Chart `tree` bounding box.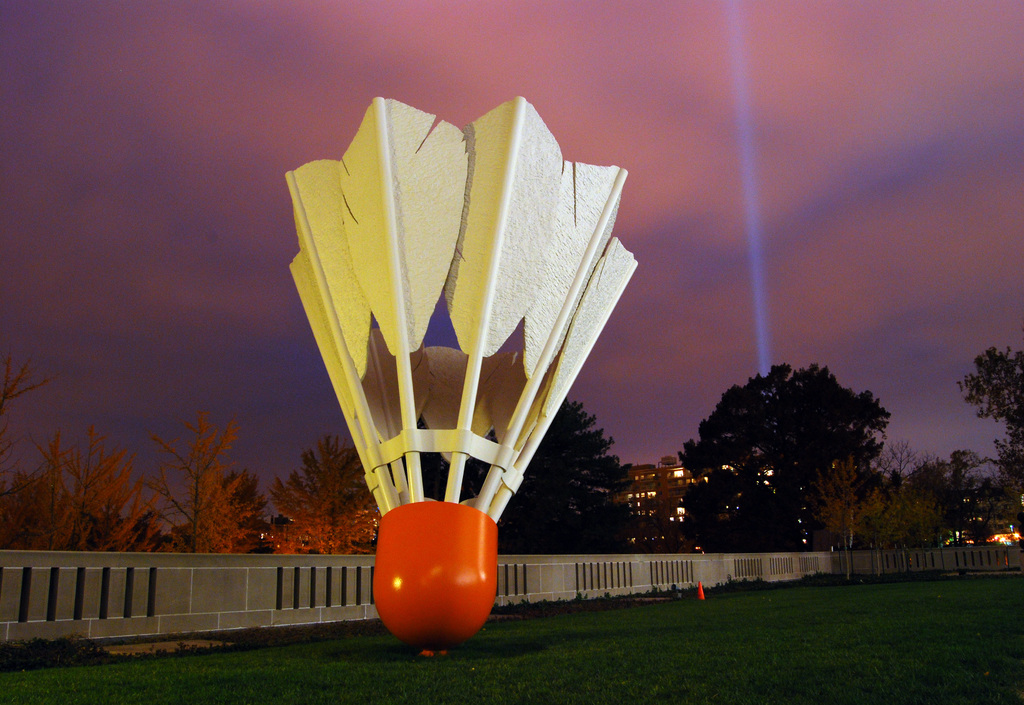
Charted: [x1=262, y1=434, x2=384, y2=556].
